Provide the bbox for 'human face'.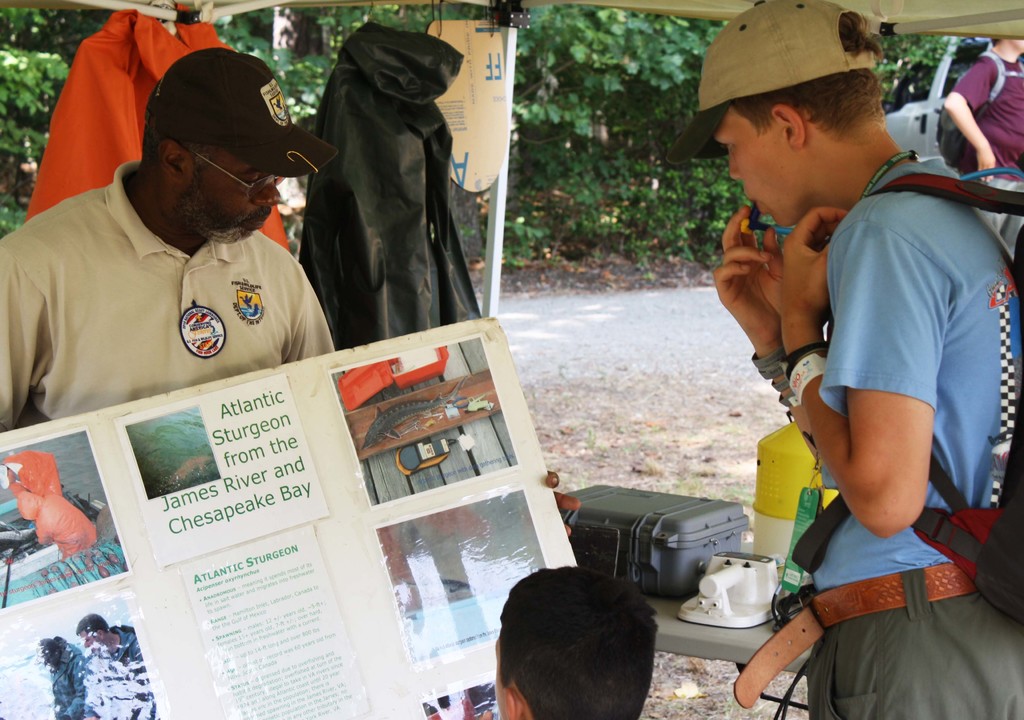
<bbox>50, 657, 56, 666</bbox>.
